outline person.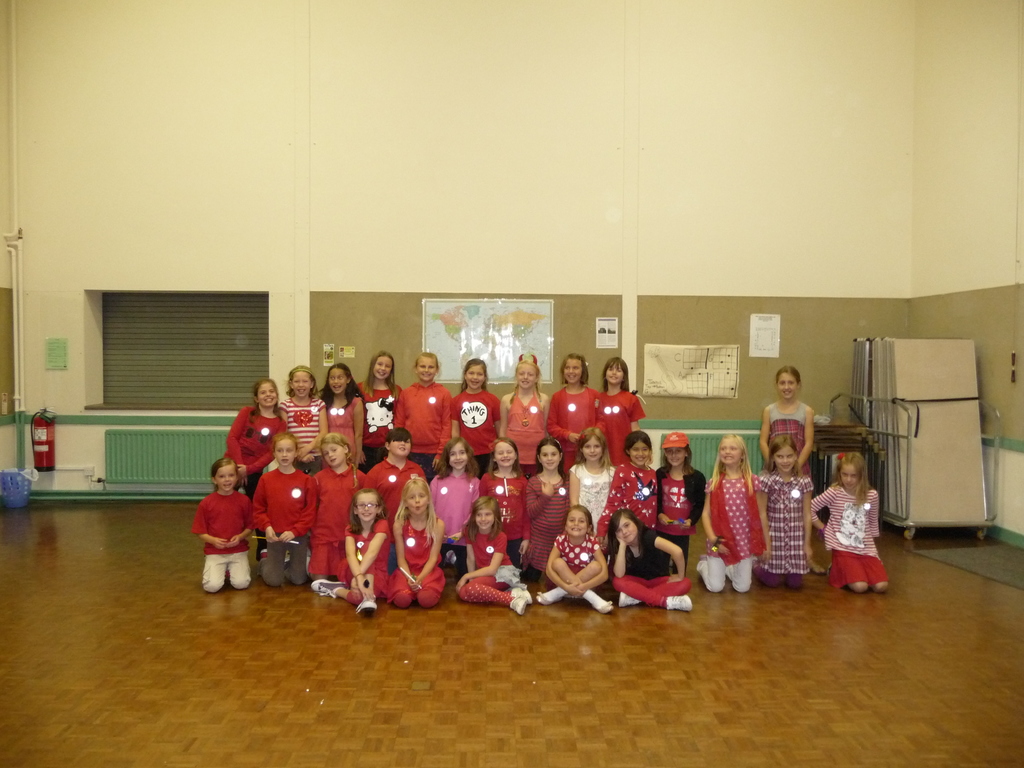
Outline: (599,431,662,535).
